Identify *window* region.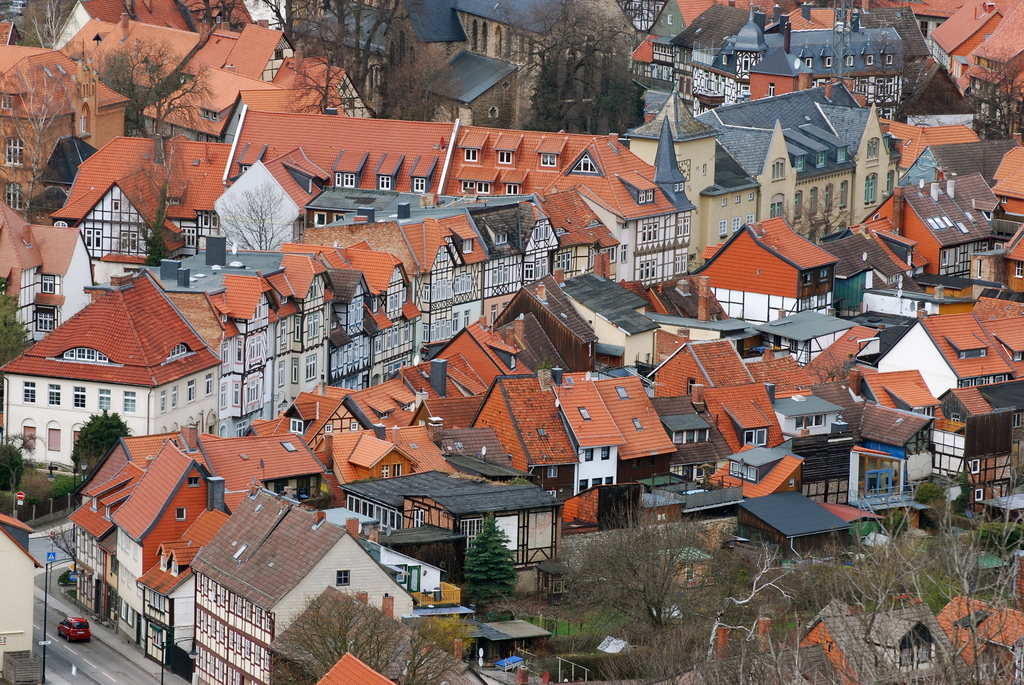
Region: <bbox>413, 507, 426, 526</bbox>.
